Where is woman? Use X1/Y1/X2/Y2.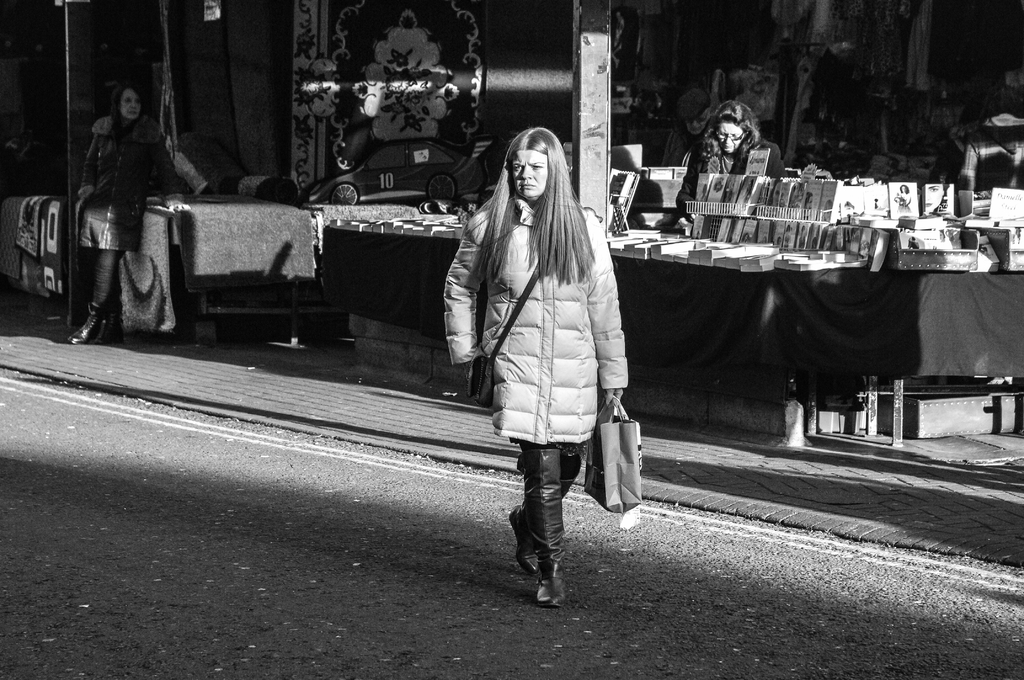
447/122/644/594.
